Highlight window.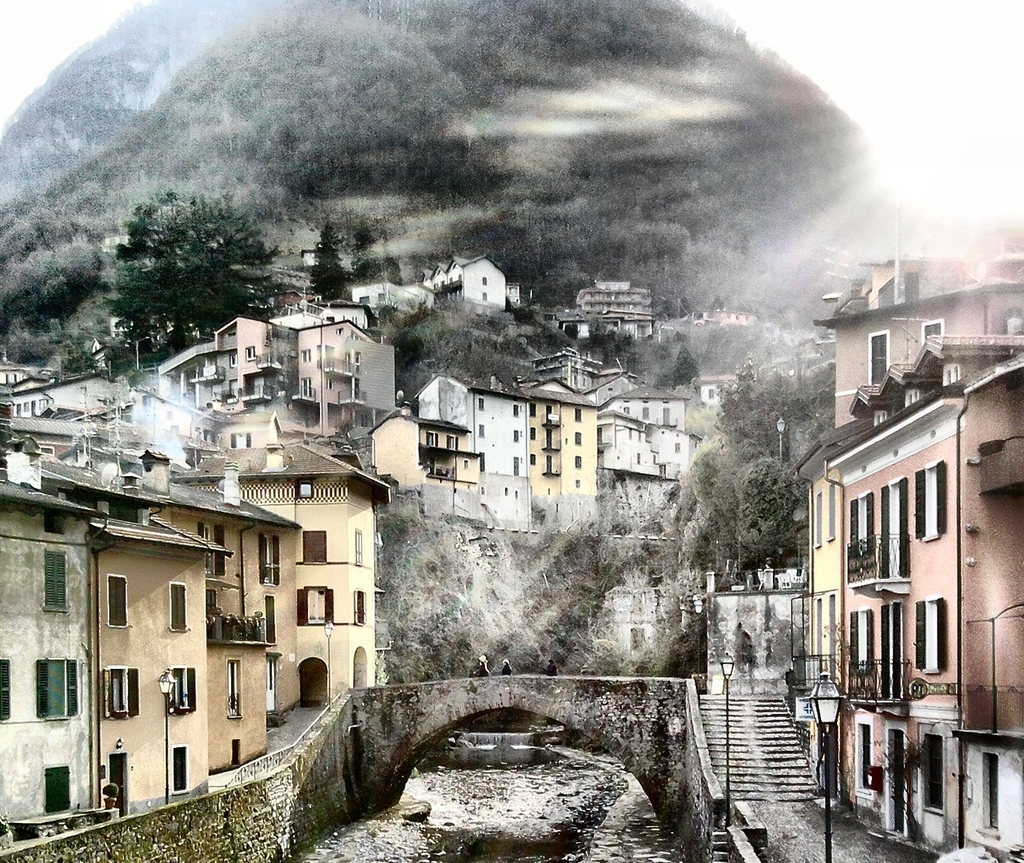
Highlighted region: 577:481:581:485.
